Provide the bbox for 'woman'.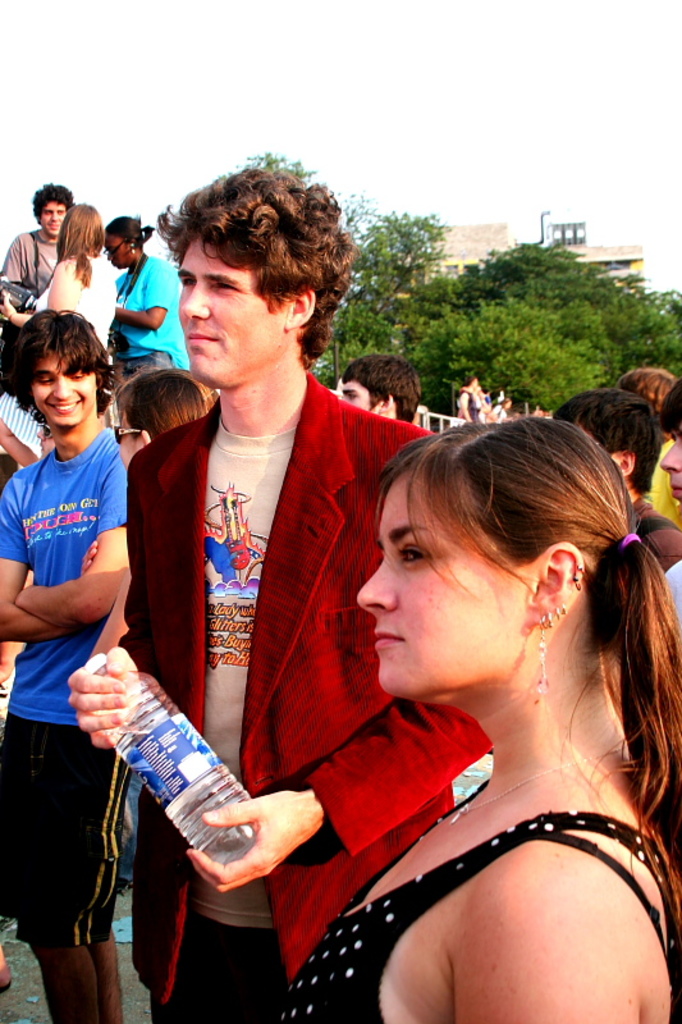
<region>246, 367, 664, 1023</region>.
